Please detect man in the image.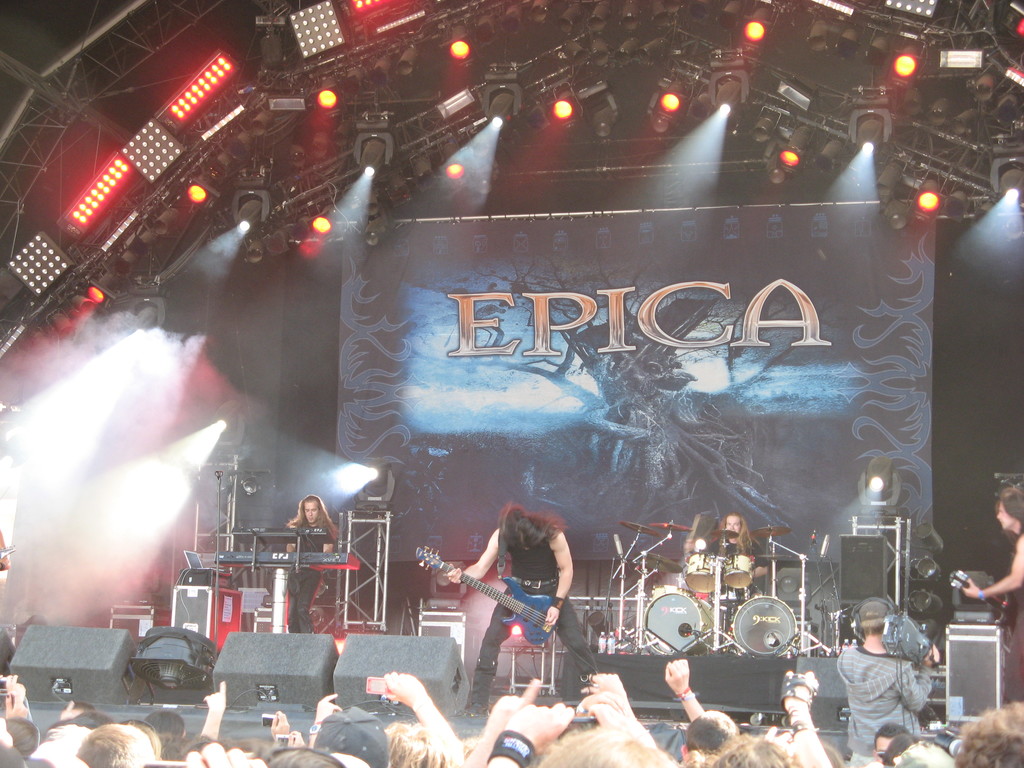
l=445, t=504, r=601, b=717.
